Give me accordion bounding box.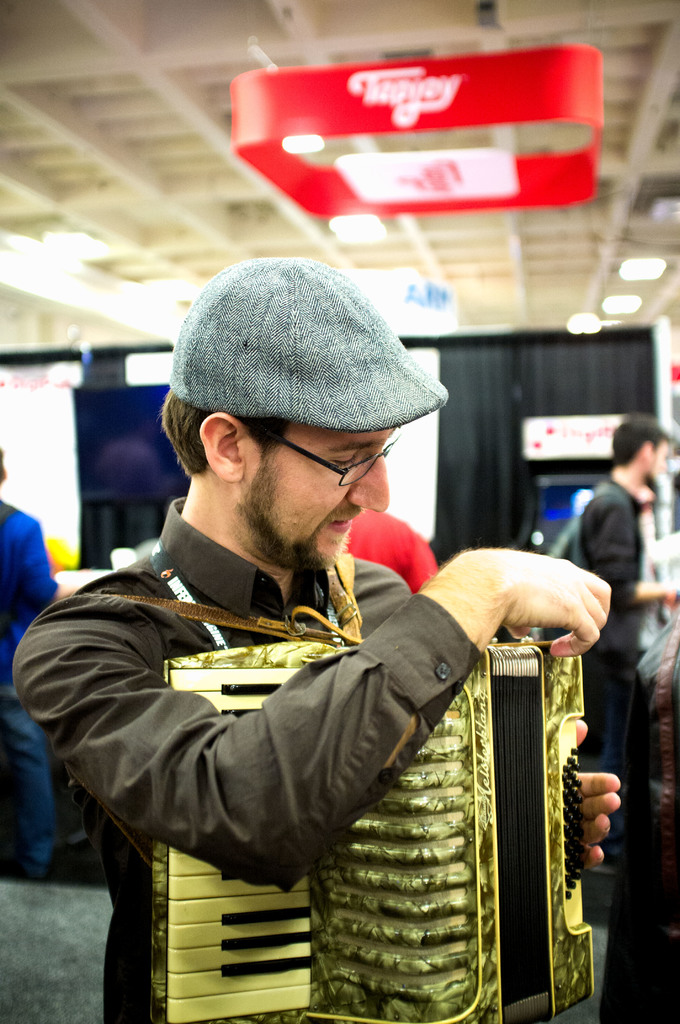
rect(245, 607, 606, 1016).
